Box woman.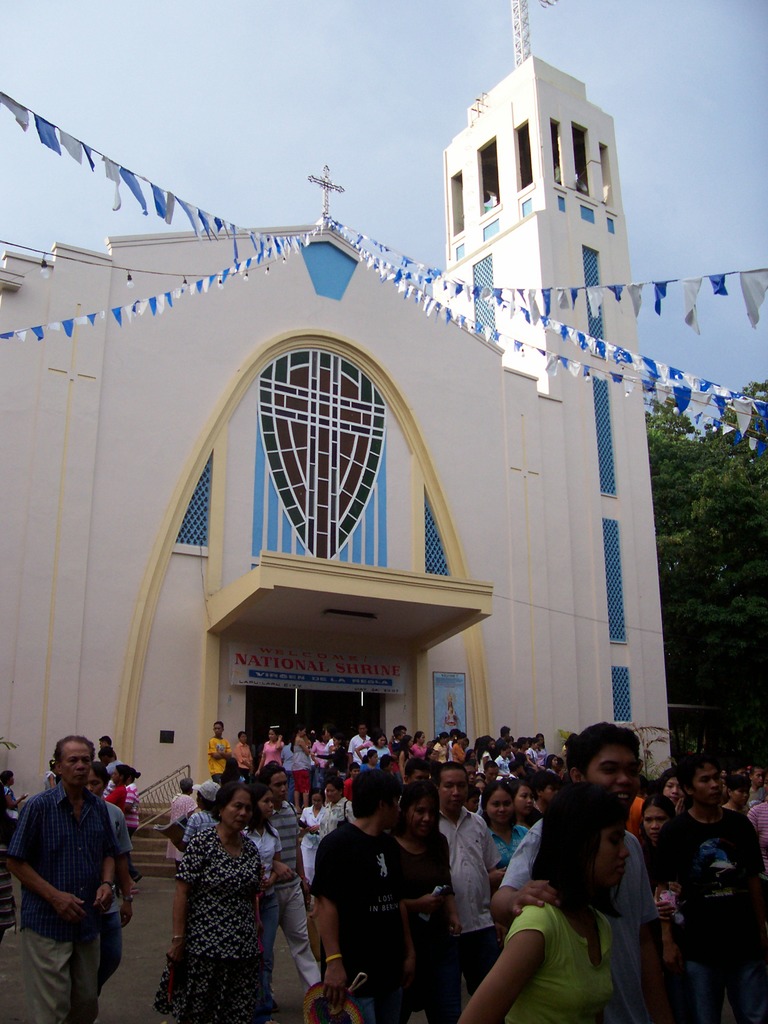
x1=349 y1=726 x2=387 y2=765.
